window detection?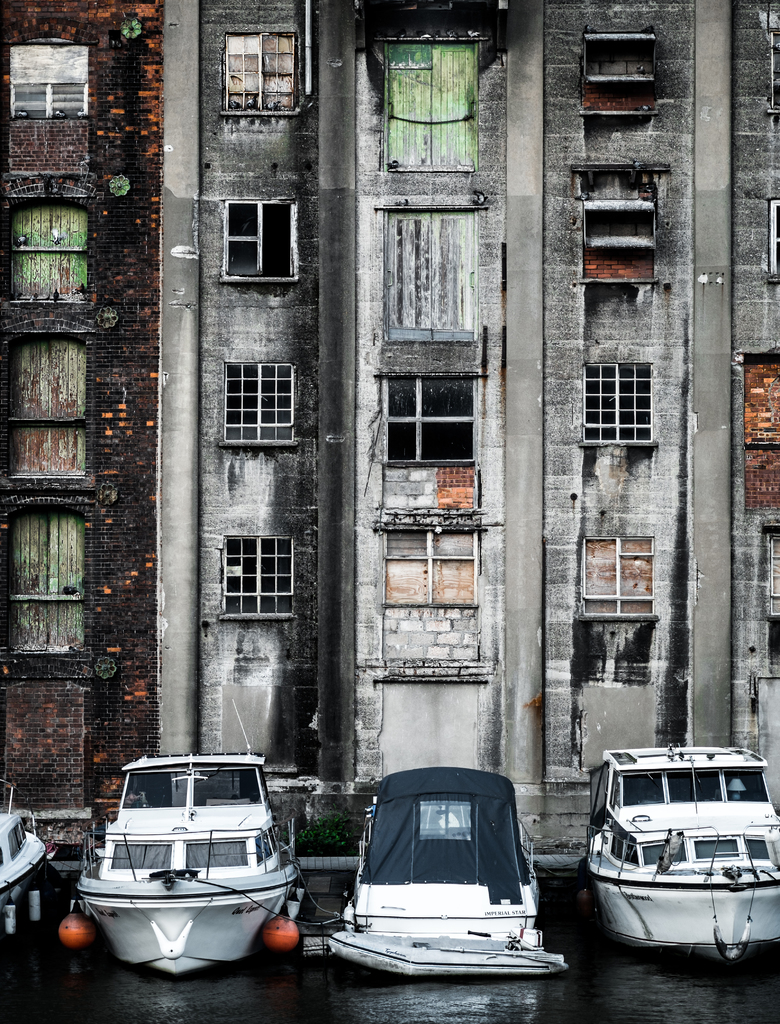
l=220, t=30, r=300, b=114
